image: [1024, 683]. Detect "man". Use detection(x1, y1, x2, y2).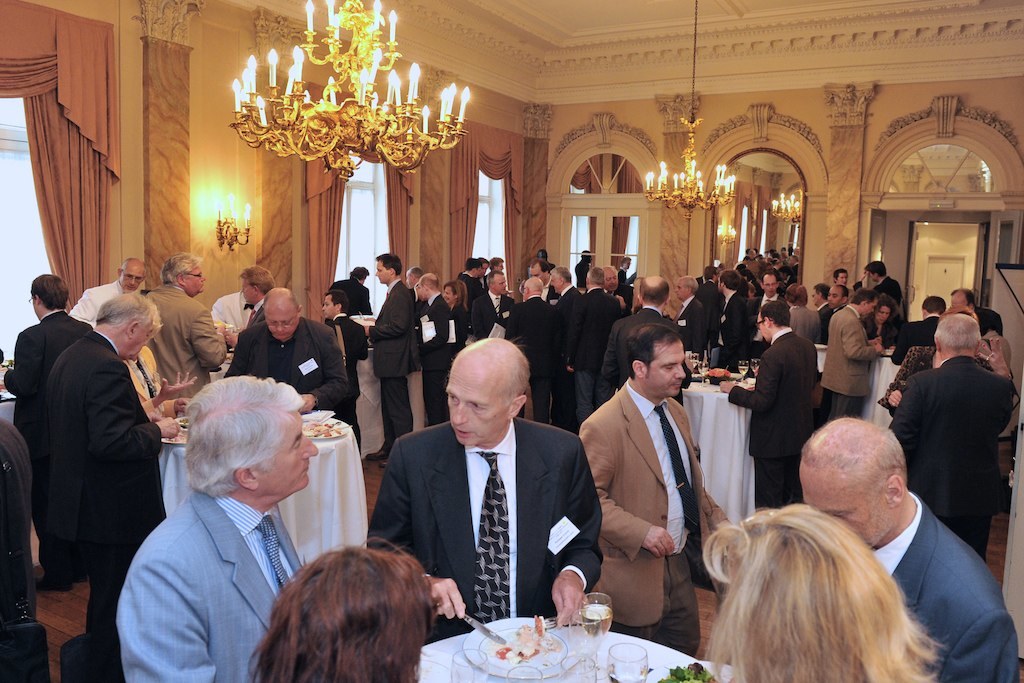
detection(201, 295, 361, 414).
